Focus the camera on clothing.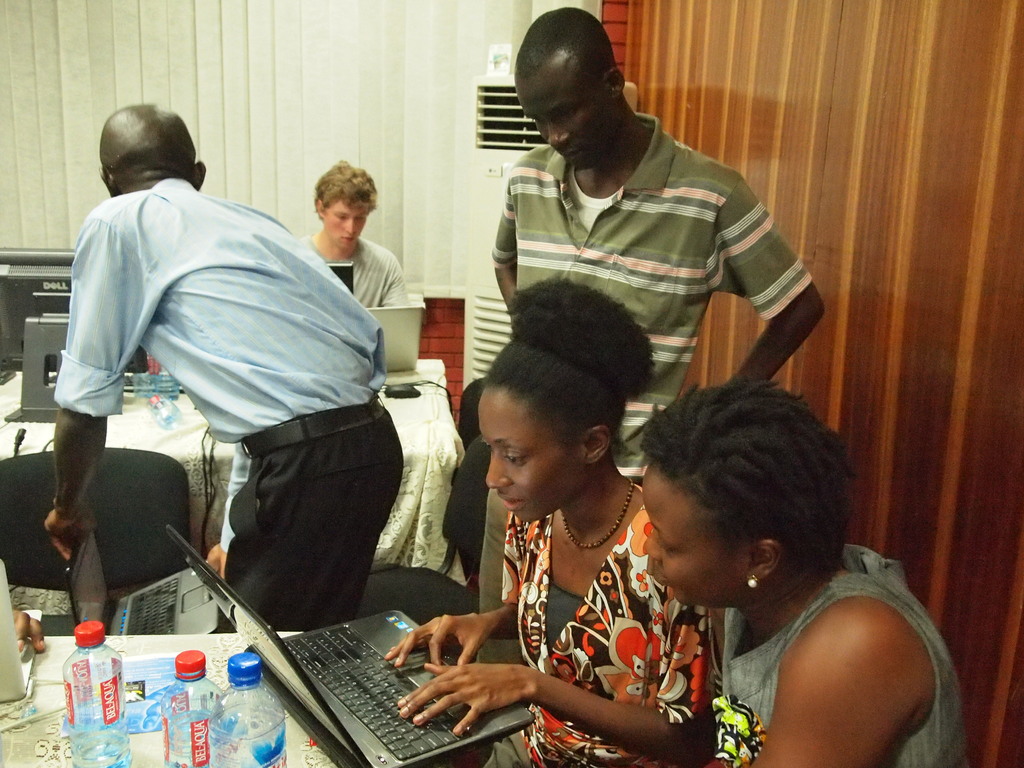
Focus region: region(305, 236, 415, 310).
